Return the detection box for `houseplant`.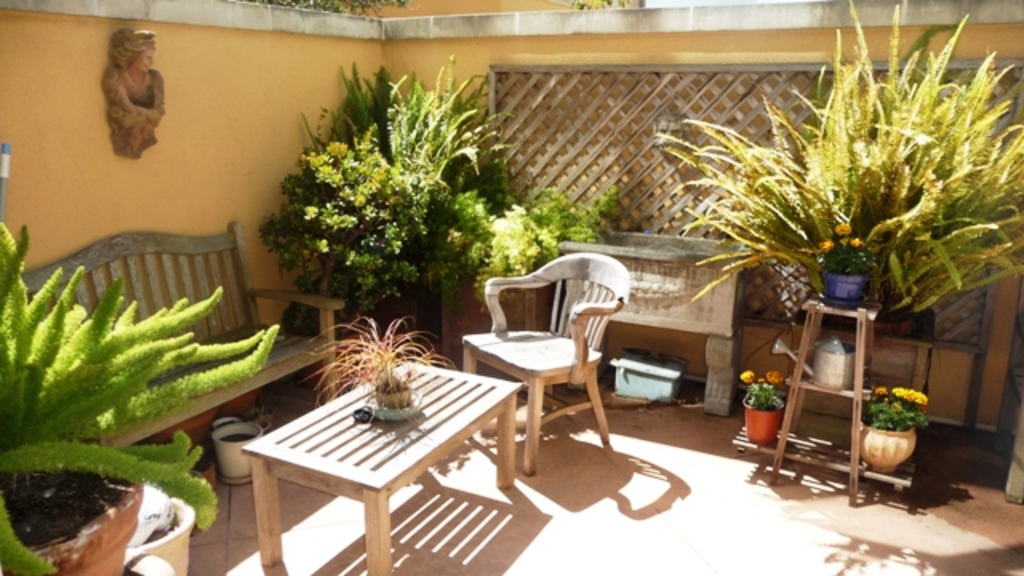
l=301, t=317, r=462, b=426.
